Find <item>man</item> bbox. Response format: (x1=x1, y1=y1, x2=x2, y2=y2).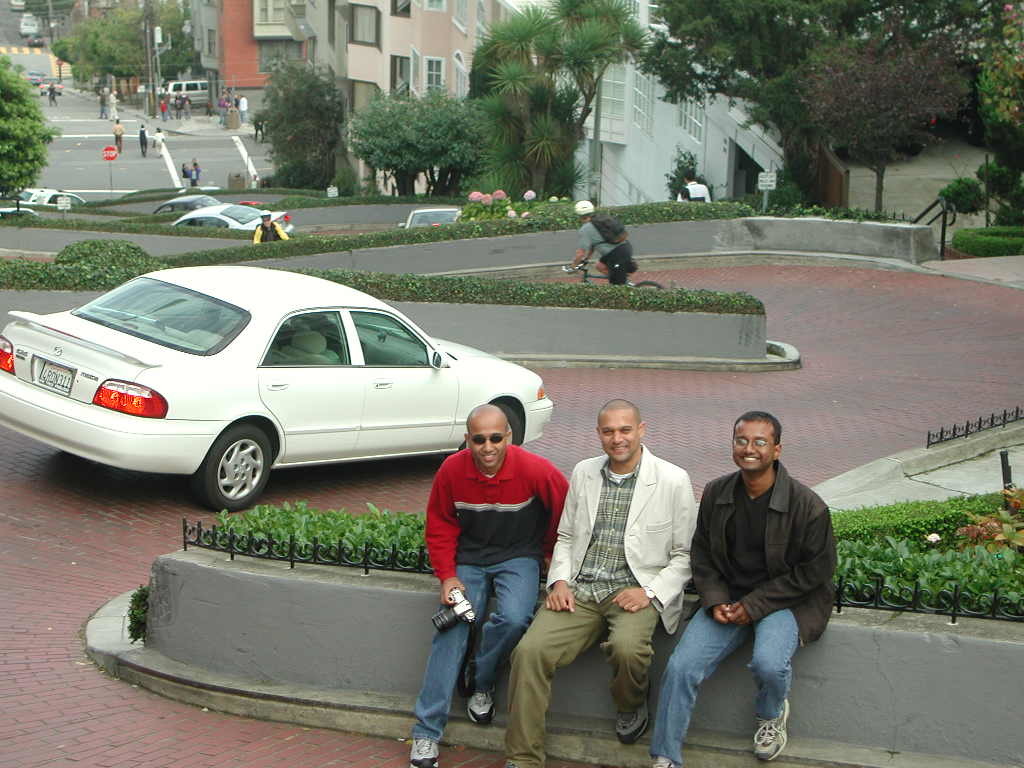
(x1=108, y1=87, x2=120, y2=115).
